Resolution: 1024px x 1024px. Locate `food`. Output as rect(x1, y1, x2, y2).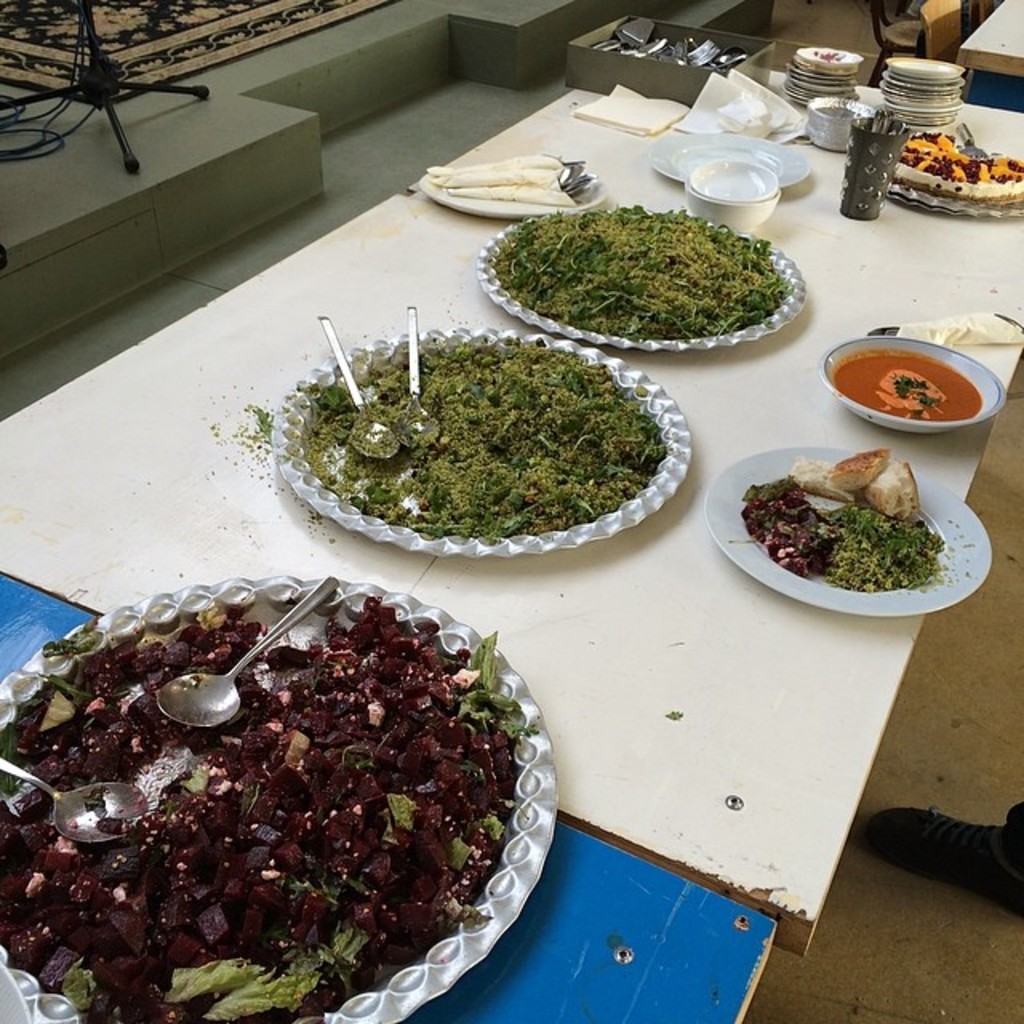
rect(909, 126, 1022, 186).
